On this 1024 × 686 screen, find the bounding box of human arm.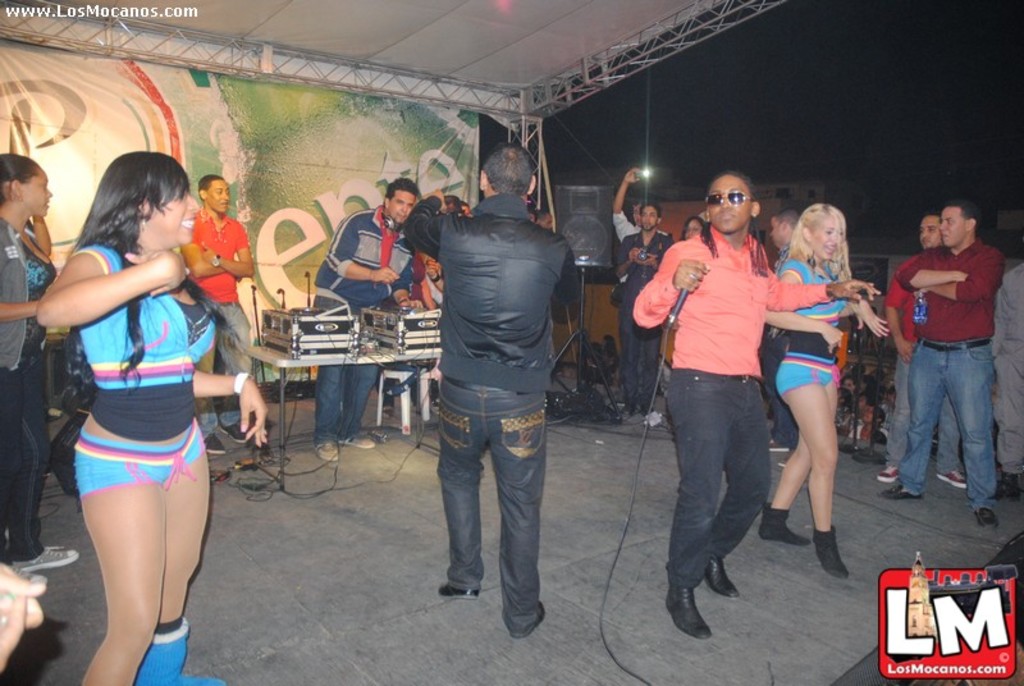
Bounding box: x1=928 y1=246 x2=1004 y2=301.
